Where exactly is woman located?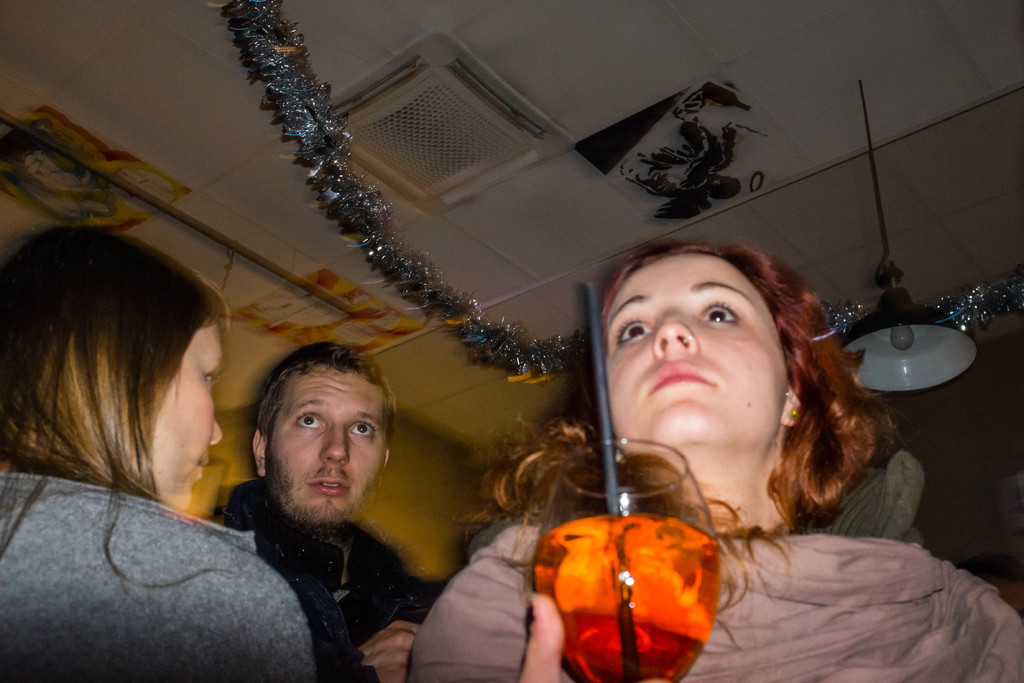
Its bounding box is bbox(400, 238, 1023, 682).
